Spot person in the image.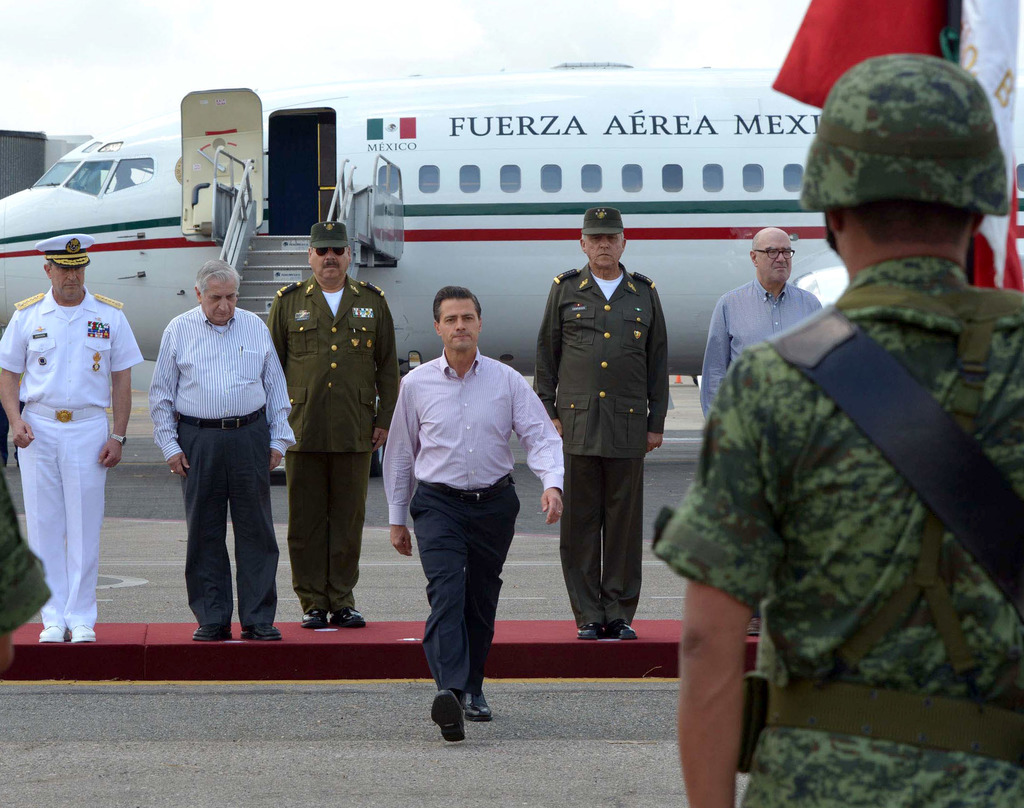
person found at 532:205:668:639.
